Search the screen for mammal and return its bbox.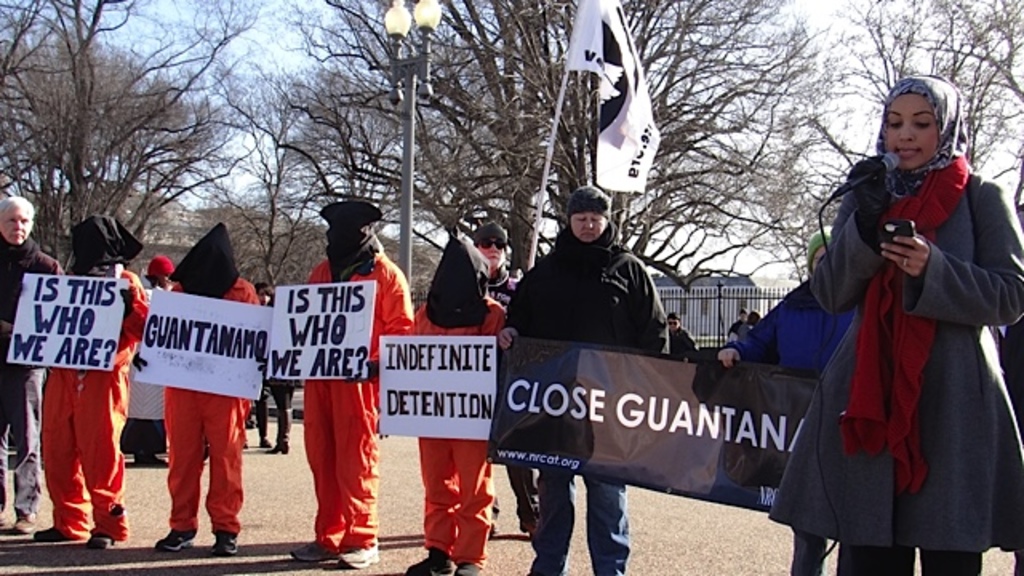
Found: [661, 312, 694, 358].
